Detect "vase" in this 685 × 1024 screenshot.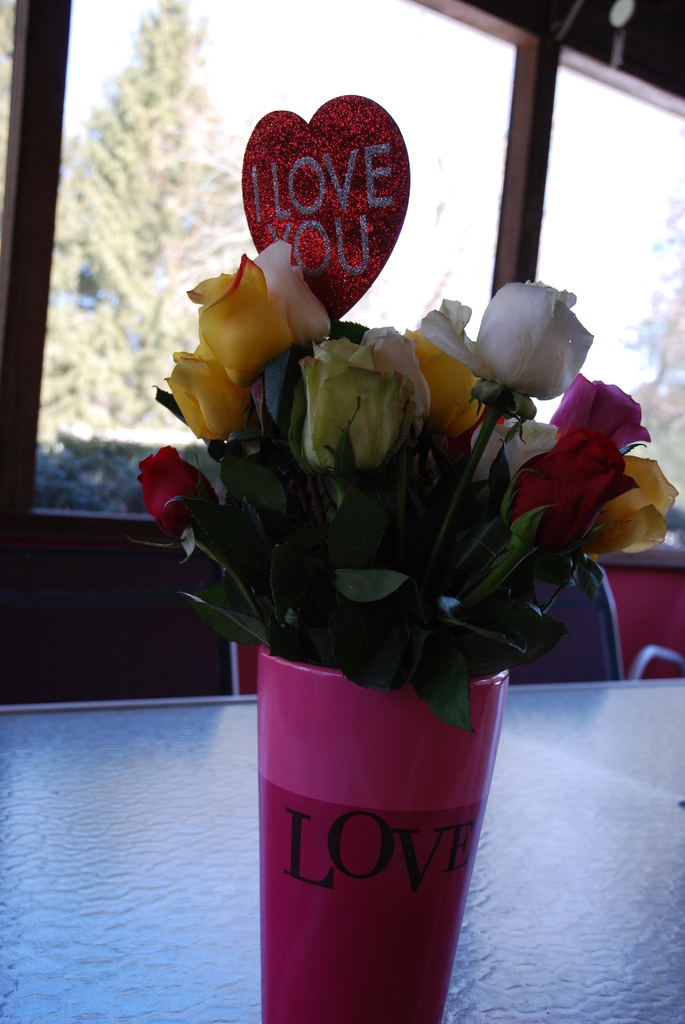
Detection: bbox(258, 638, 511, 1021).
